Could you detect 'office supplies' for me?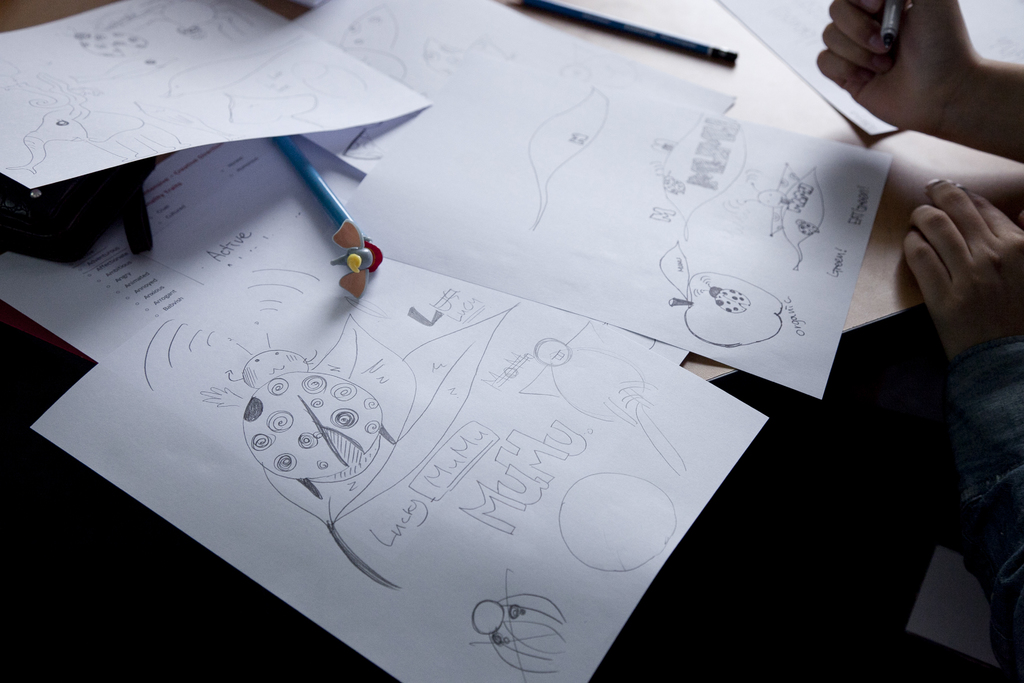
Detection result: detection(0, 8, 434, 190).
